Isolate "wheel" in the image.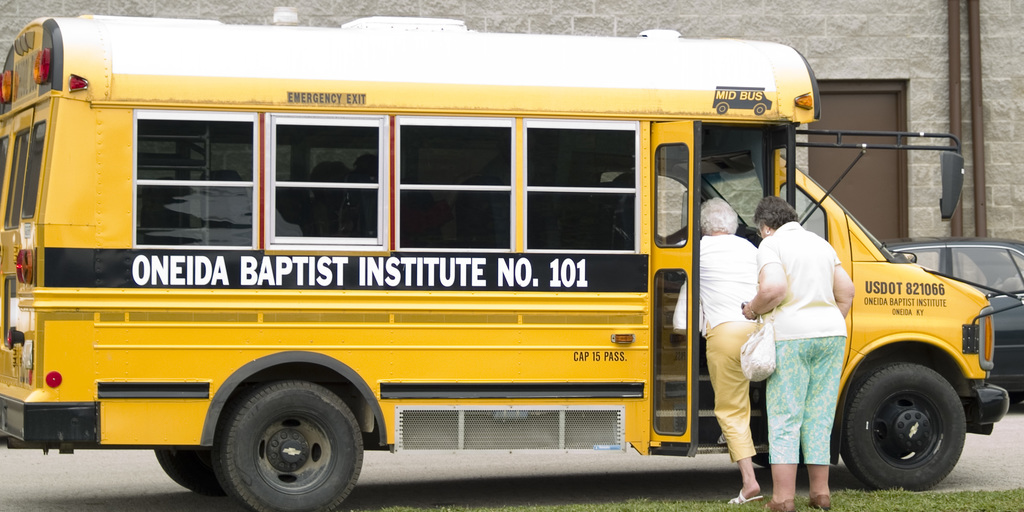
Isolated region: <region>214, 379, 374, 511</region>.
